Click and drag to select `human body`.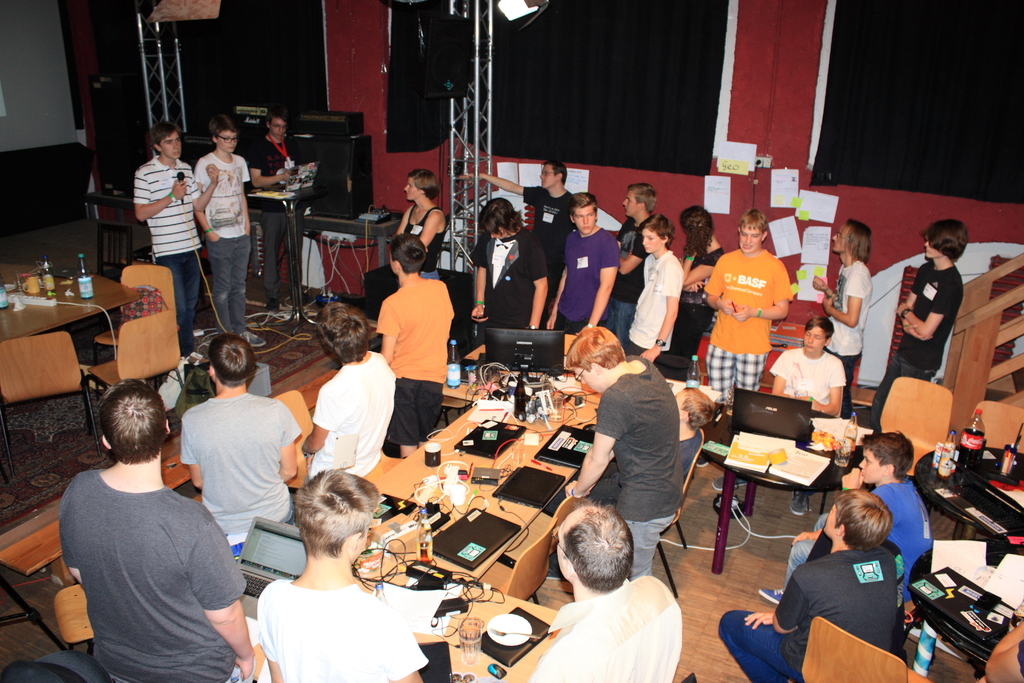
Selection: bbox(673, 423, 709, 478).
